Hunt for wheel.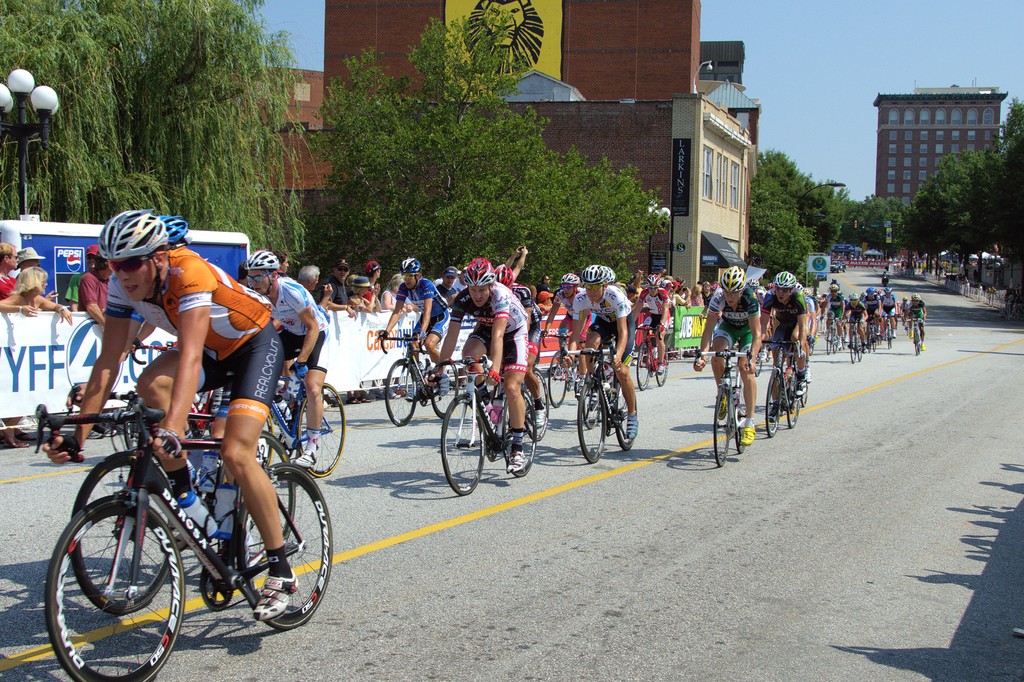
Hunted down at Rect(712, 384, 732, 466).
